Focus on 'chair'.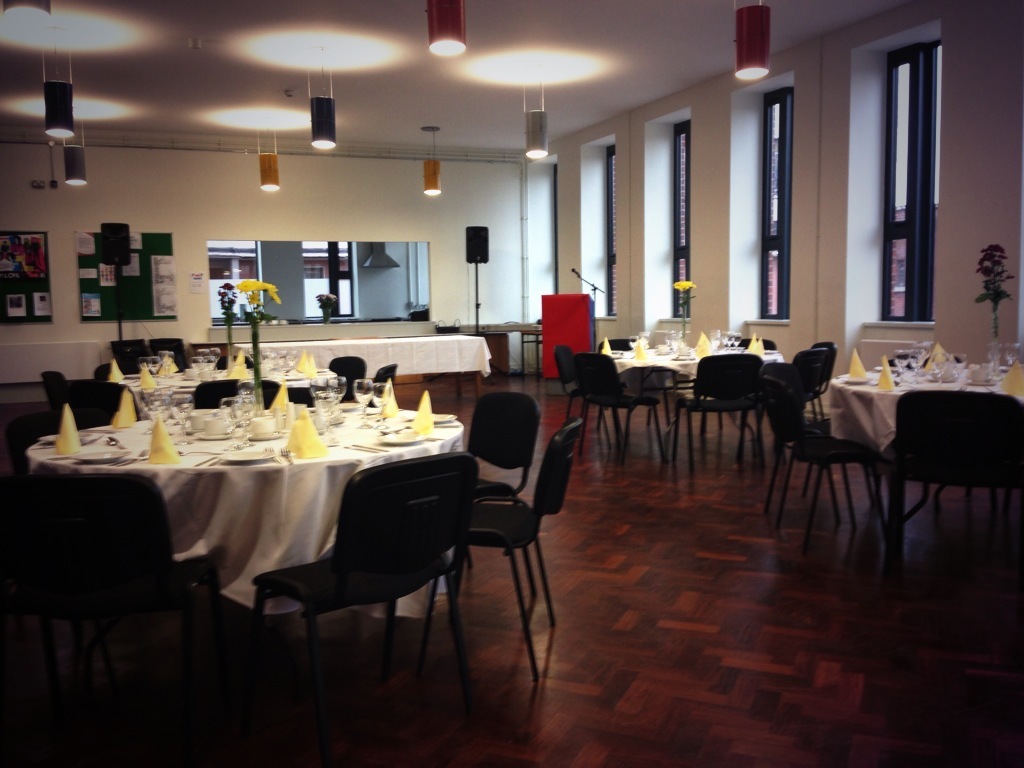
Focused at pyautogui.locateOnScreen(25, 476, 230, 734).
